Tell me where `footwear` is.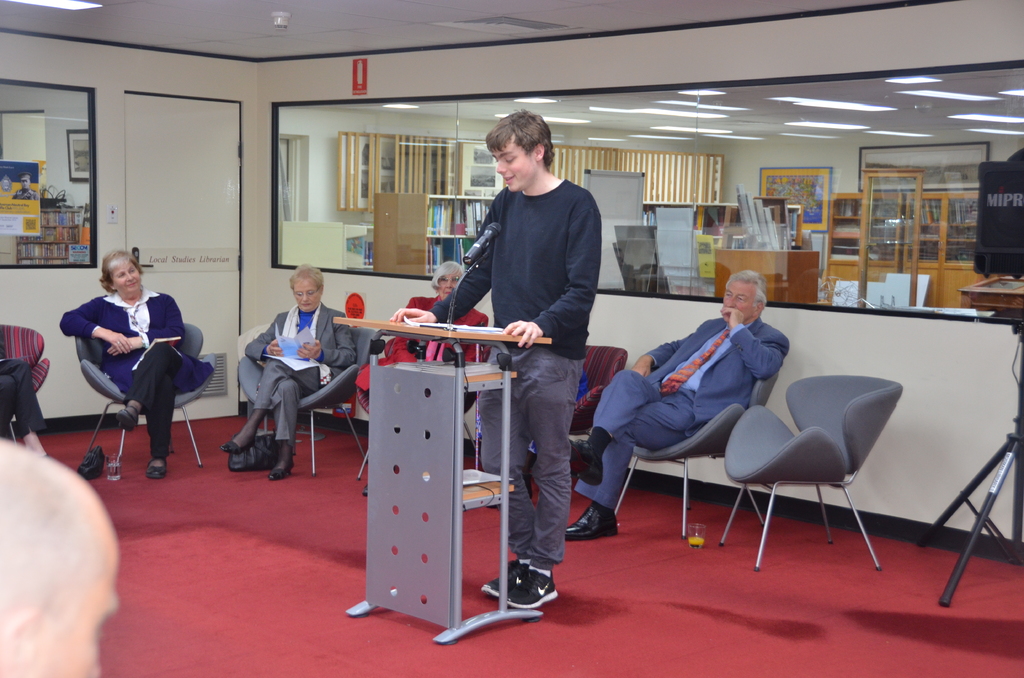
`footwear` is at rect(122, 406, 145, 427).
